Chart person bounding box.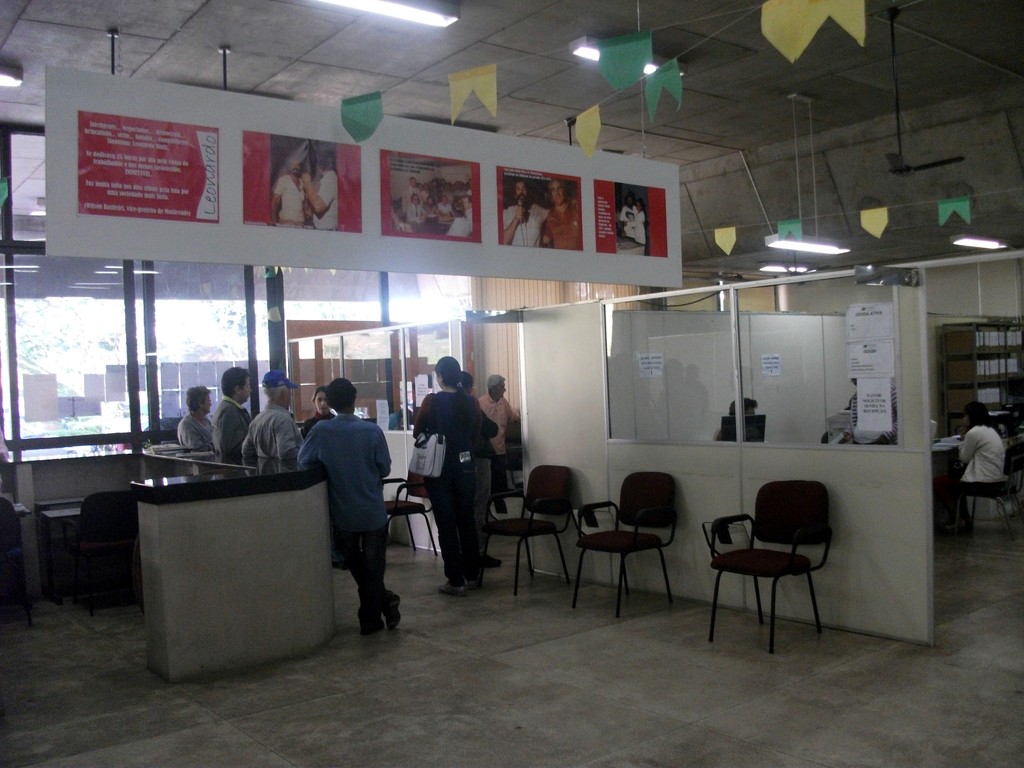
Charted: bbox(301, 383, 337, 440).
